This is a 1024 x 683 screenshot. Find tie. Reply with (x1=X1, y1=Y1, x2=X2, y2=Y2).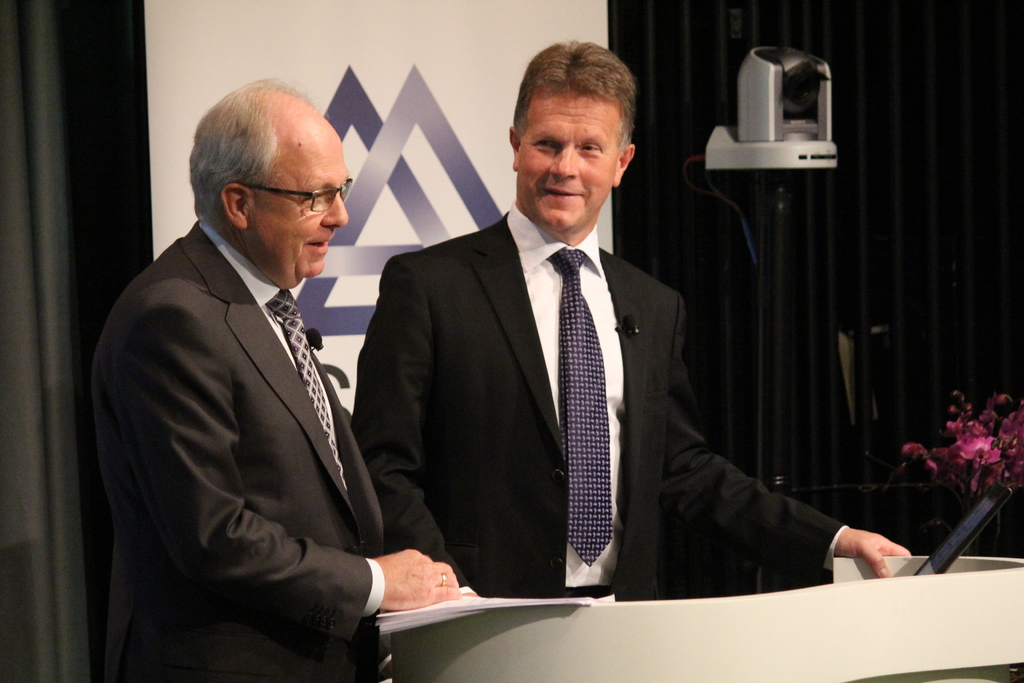
(x1=271, y1=289, x2=355, y2=490).
